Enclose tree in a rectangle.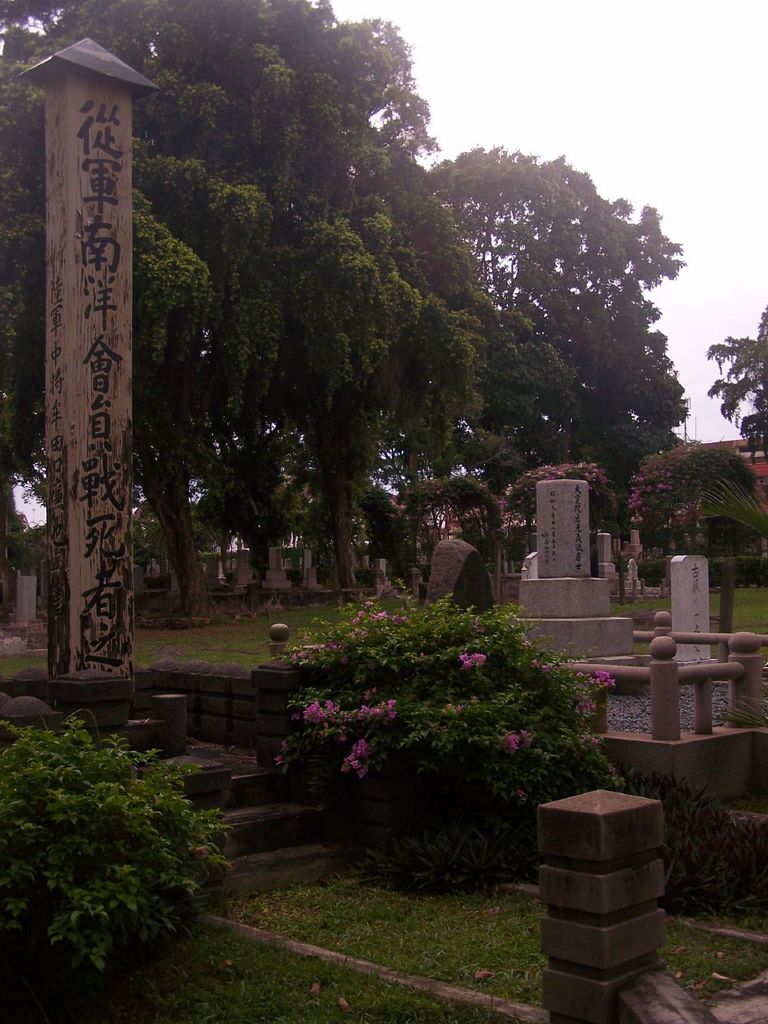
[left=284, top=0, right=435, bottom=229].
